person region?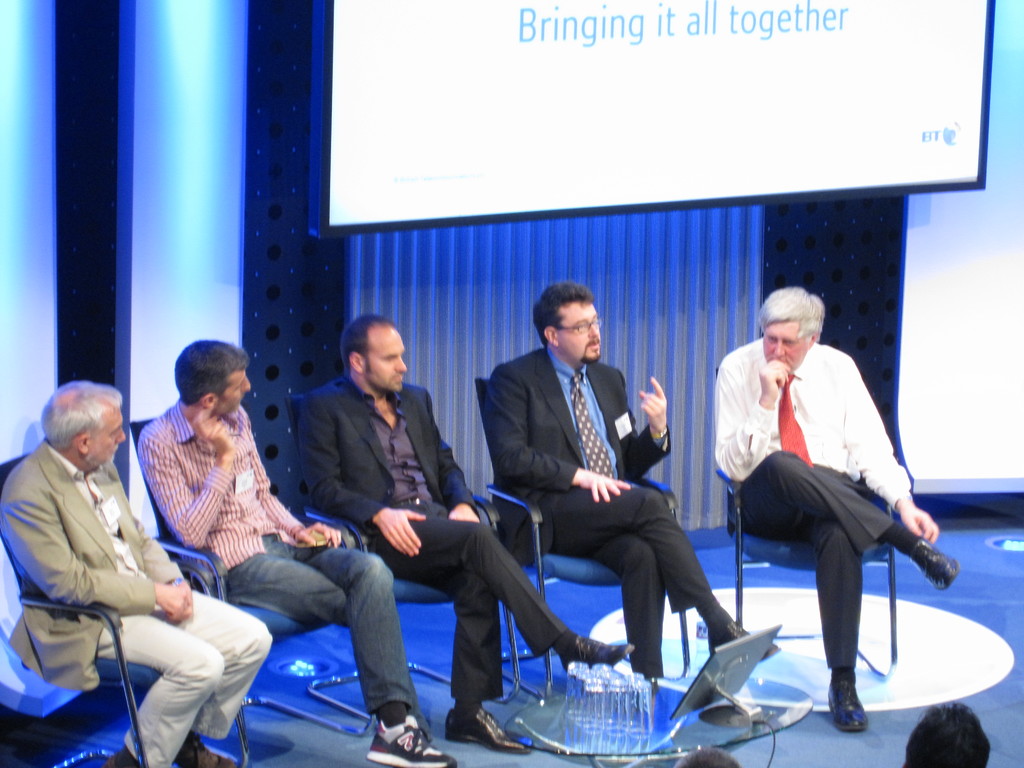
904,700,992,767
